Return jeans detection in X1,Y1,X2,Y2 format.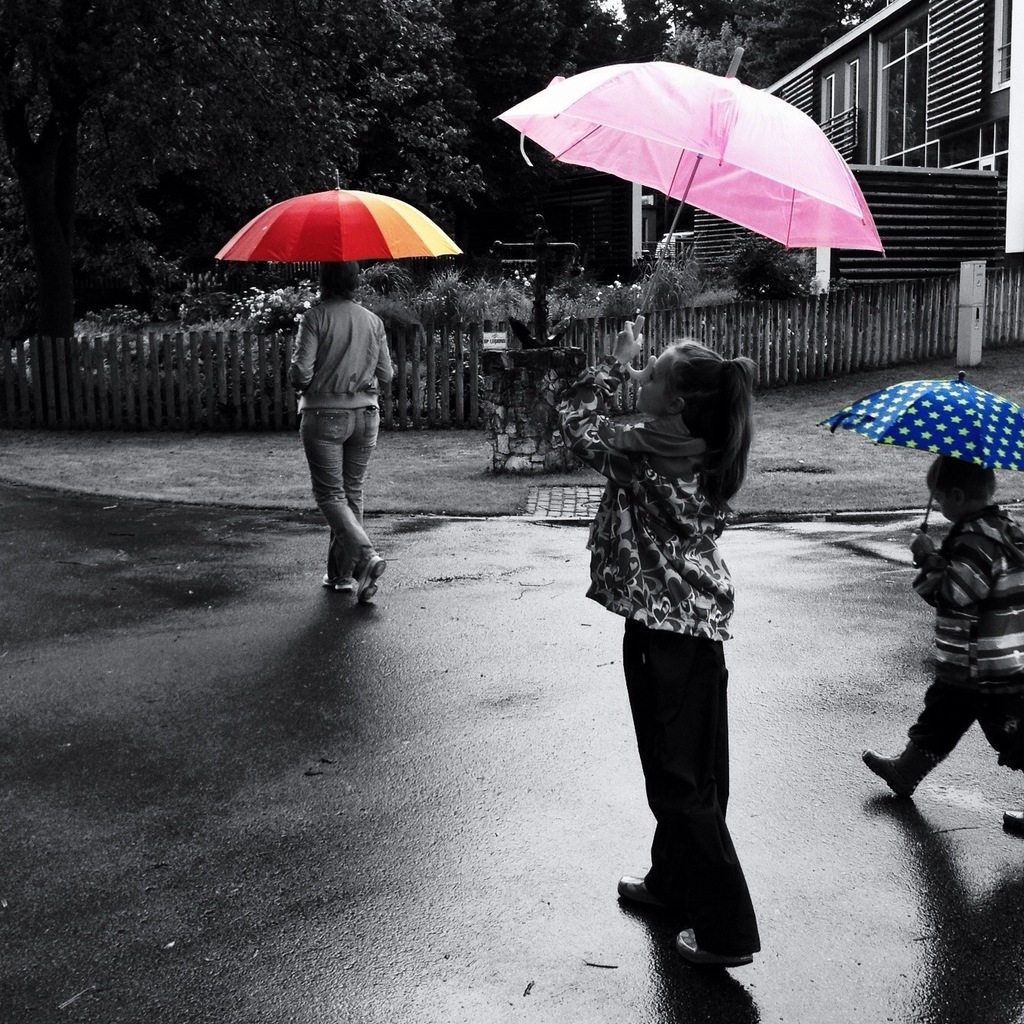
919,661,1023,793.
